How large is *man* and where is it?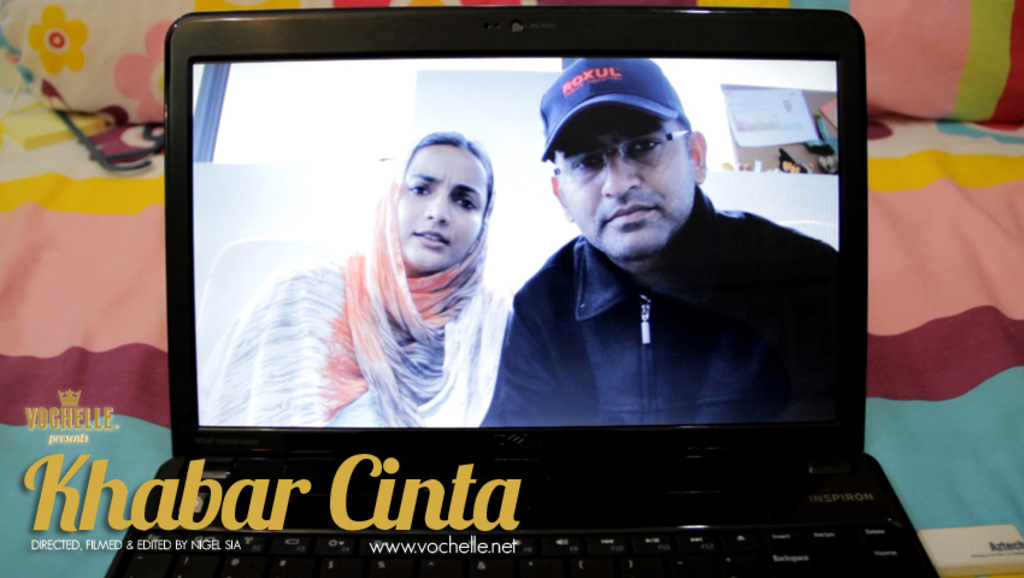
Bounding box: [left=482, top=66, right=834, bottom=455].
